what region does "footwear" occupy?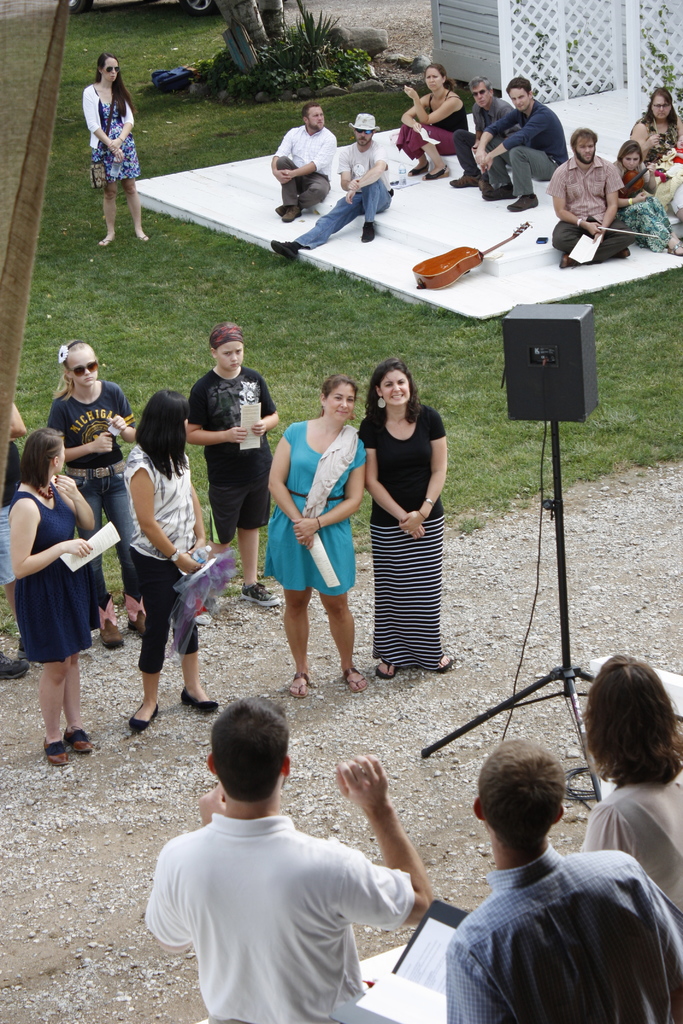
305,187,322,216.
